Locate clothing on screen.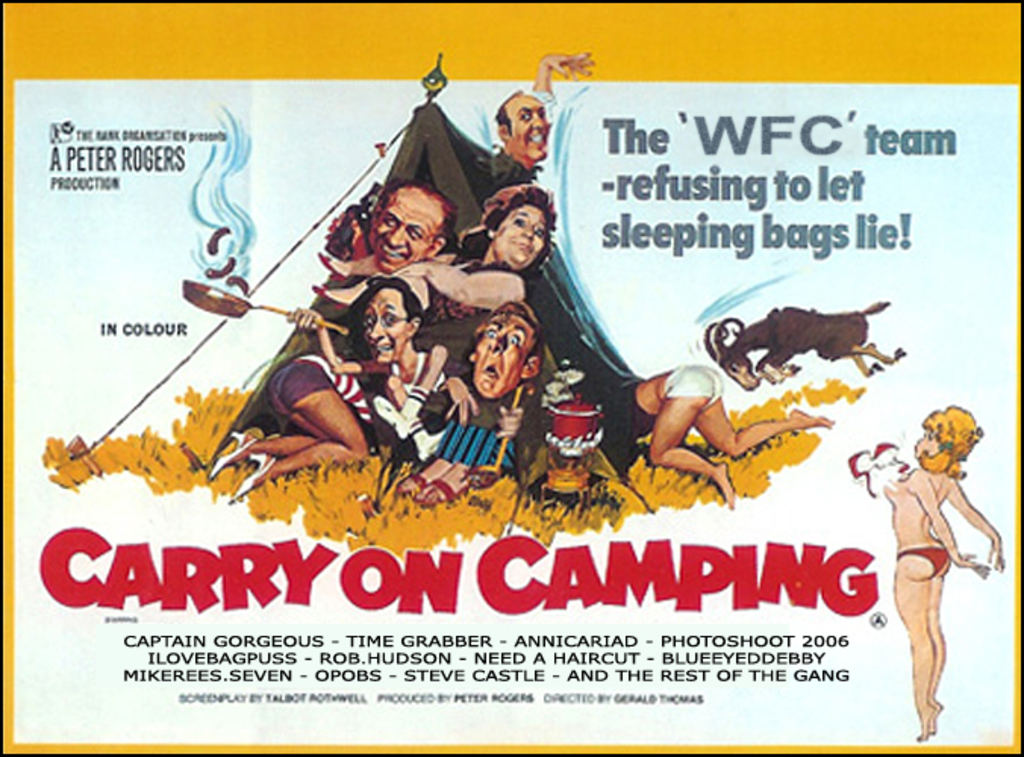
On screen at <box>391,251,529,359</box>.
